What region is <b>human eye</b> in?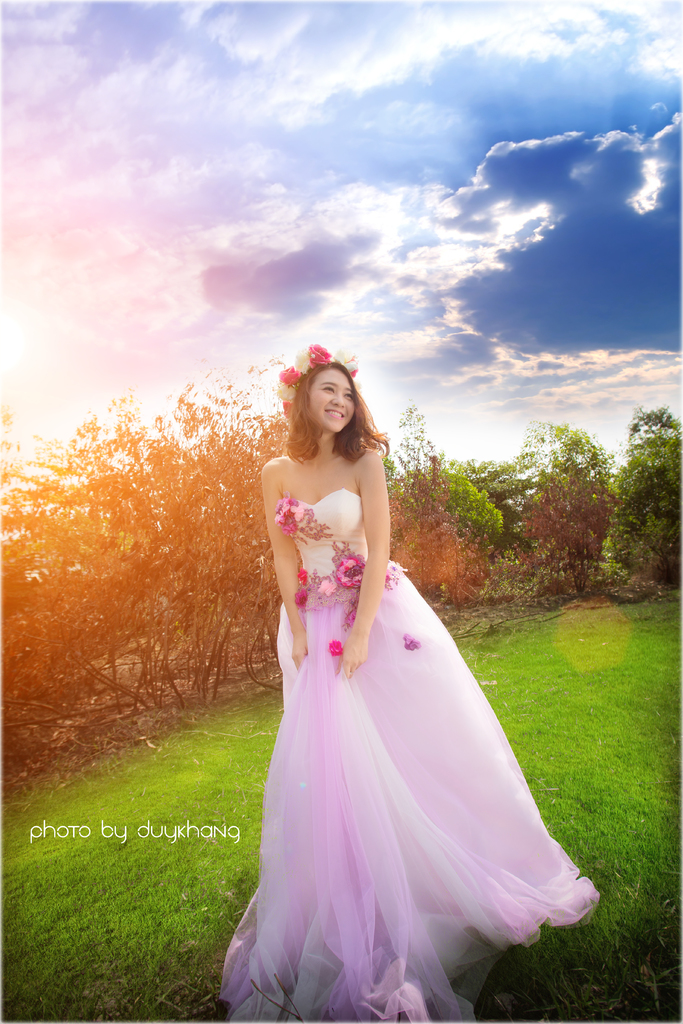
<bbox>318, 381, 336, 396</bbox>.
